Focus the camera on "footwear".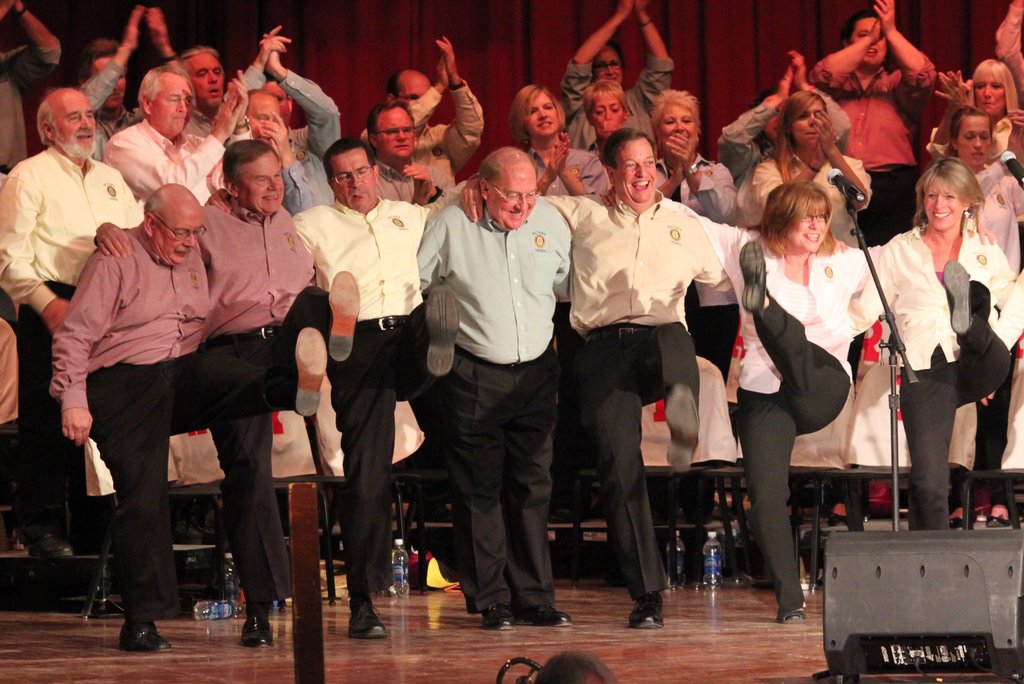
Focus region: Rect(478, 600, 515, 631).
